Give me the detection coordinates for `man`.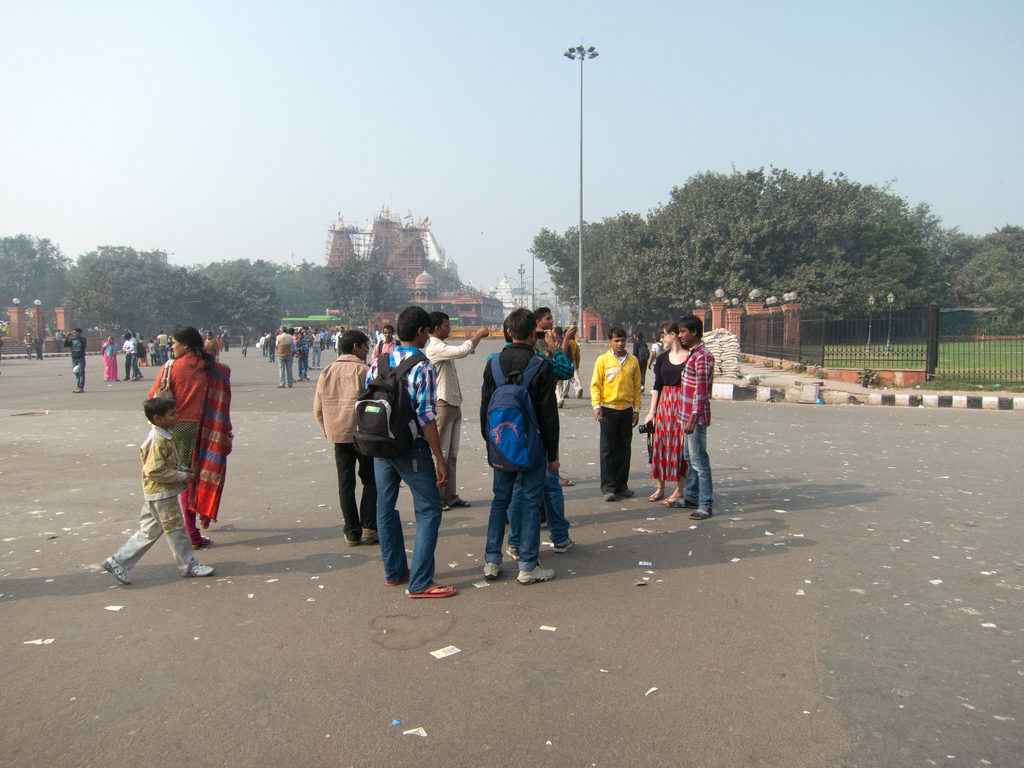
x1=266 y1=331 x2=276 y2=363.
